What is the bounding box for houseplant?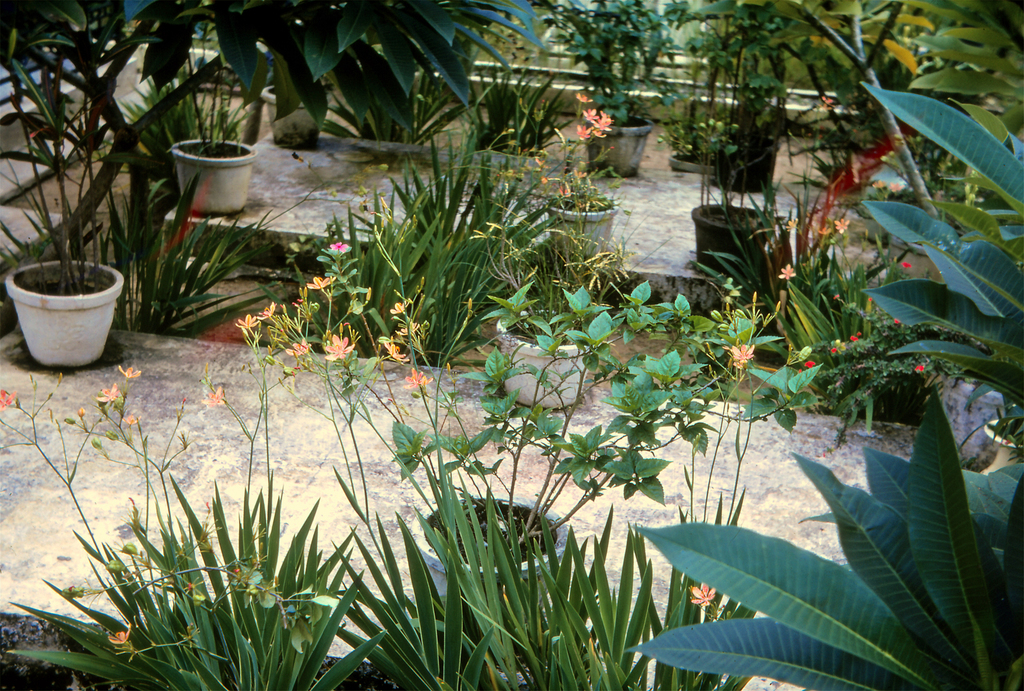
Rect(655, 0, 720, 171).
